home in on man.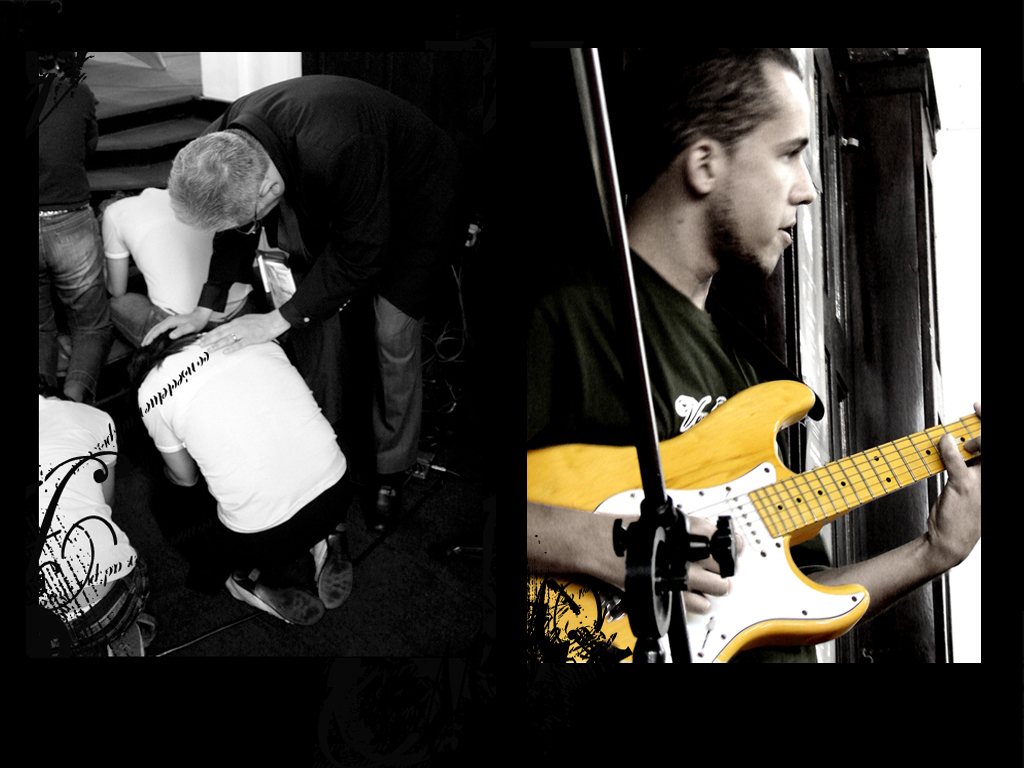
Homed in at 96/184/254/382.
